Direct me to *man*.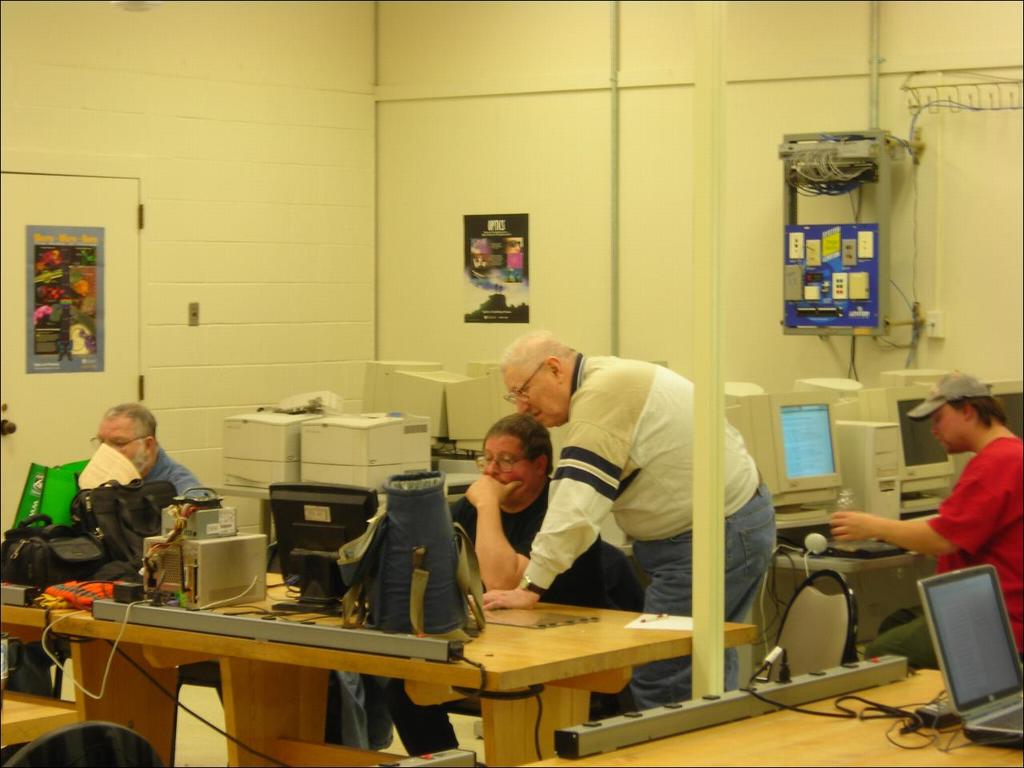
Direction: 91/406/211/510.
